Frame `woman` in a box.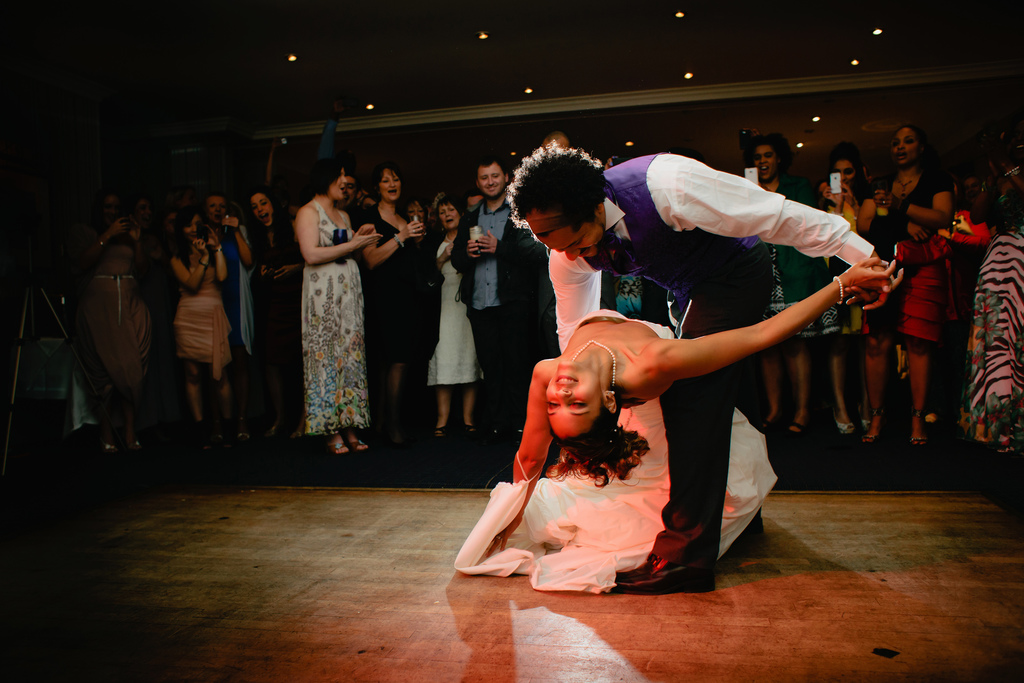
[left=452, top=254, right=908, bottom=598].
